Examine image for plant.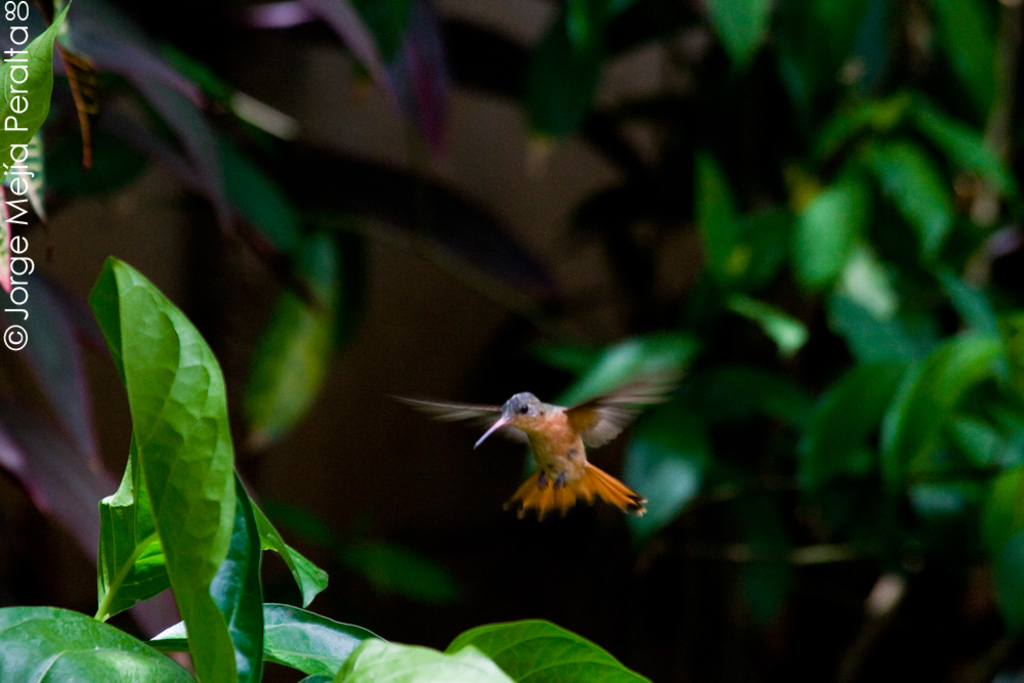
Examination result: (0, 259, 650, 682).
